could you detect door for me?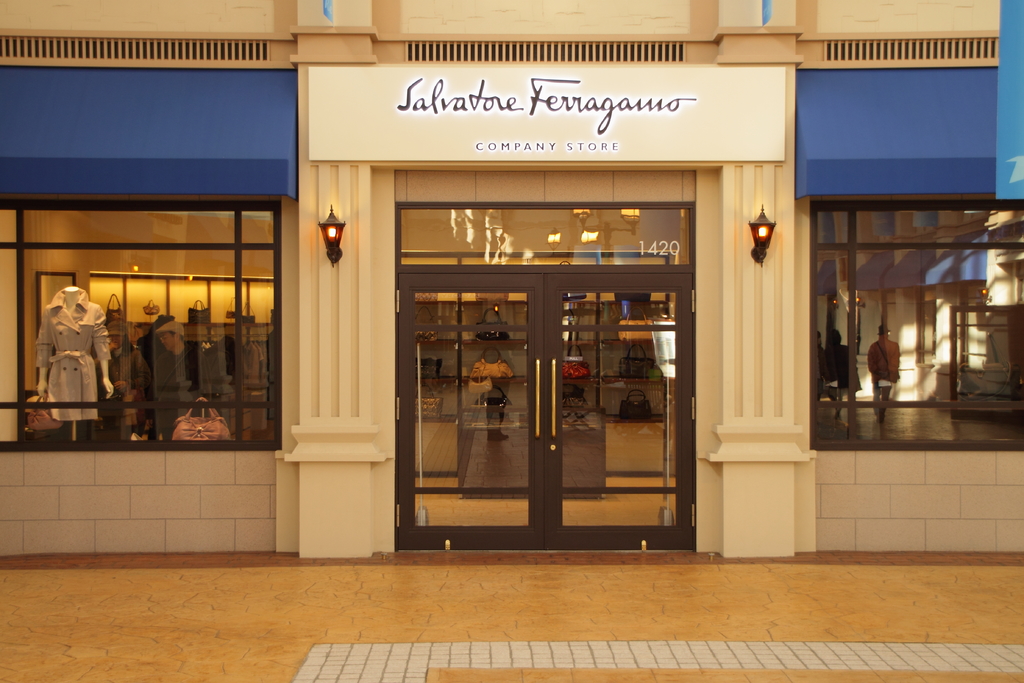
Detection result: pyautogui.locateOnScreen(392, 166, 715, 550).
